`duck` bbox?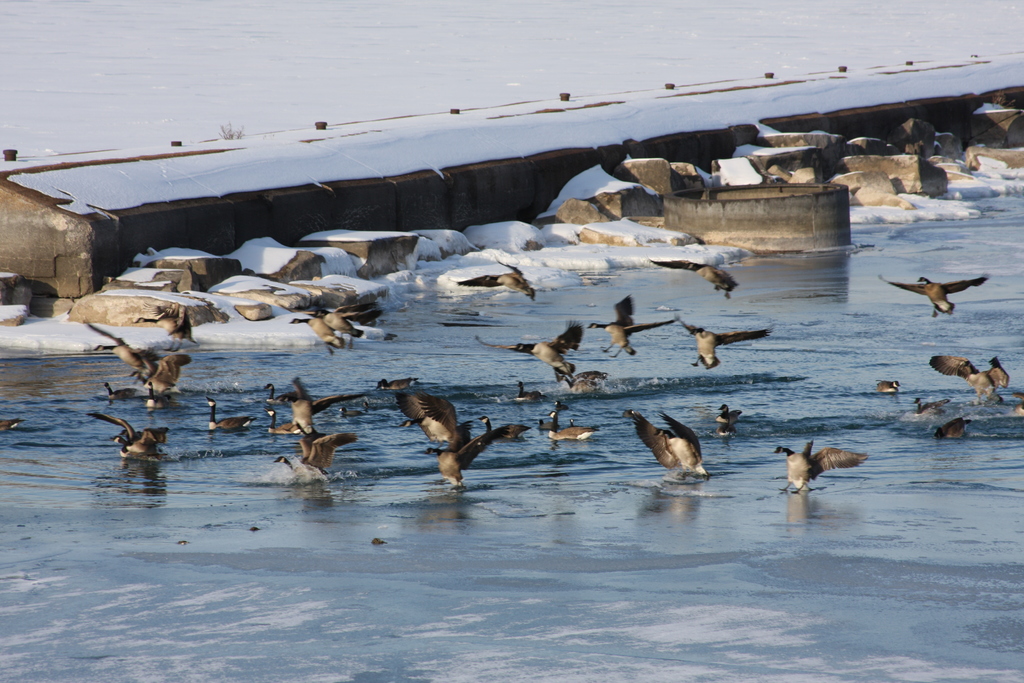
detection(466, 320, 613, 393)
